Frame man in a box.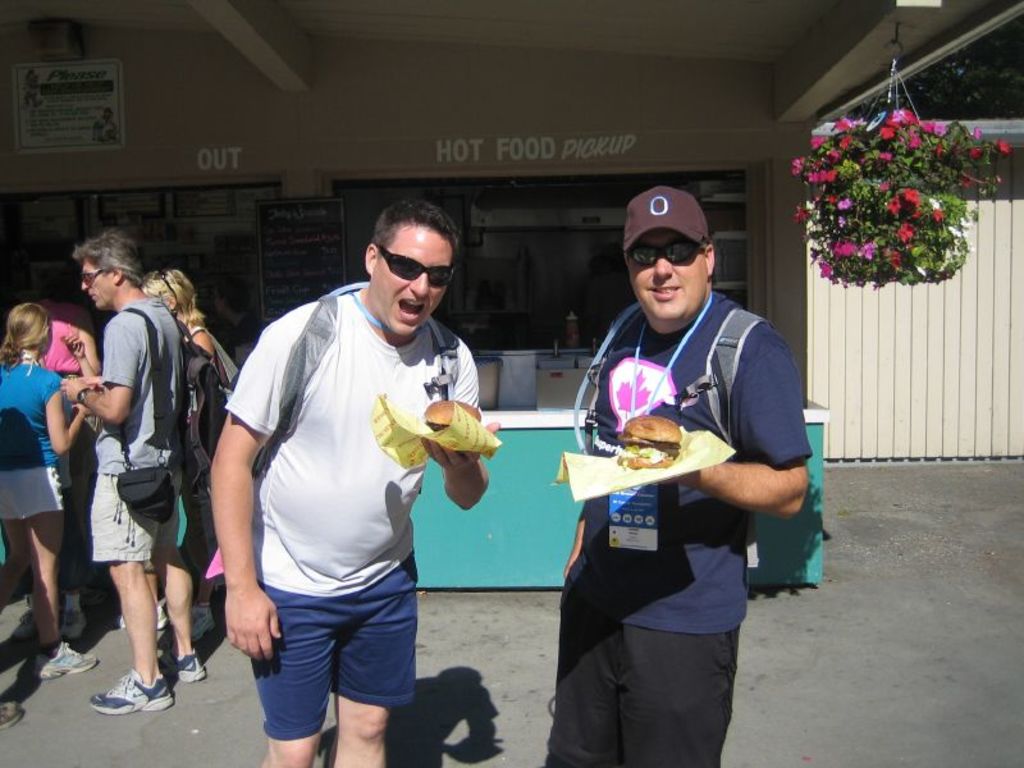
58, 230, 209, 717.
